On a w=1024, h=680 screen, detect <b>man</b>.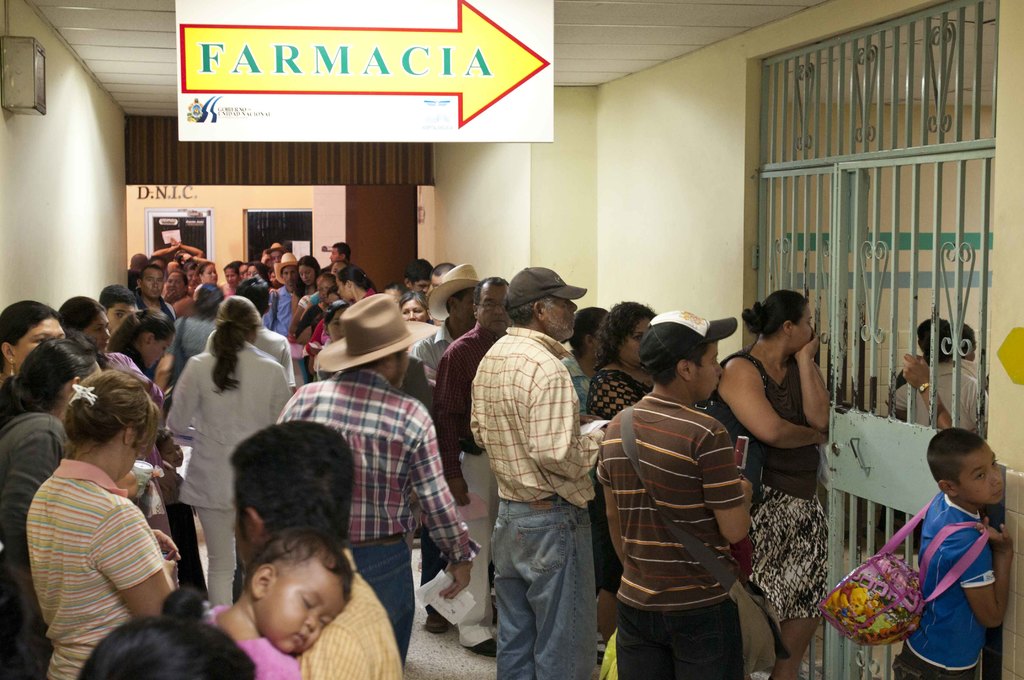
[left=226, top=419, right=403, bottom=679].
